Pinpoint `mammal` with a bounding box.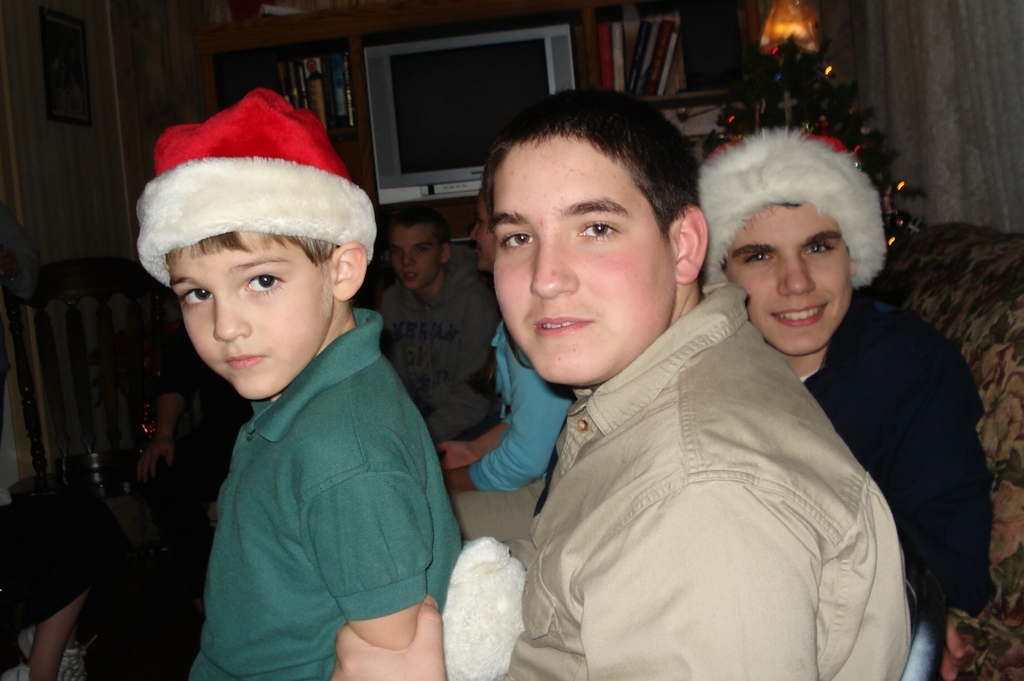
box=[122, 96, 516, 668].
